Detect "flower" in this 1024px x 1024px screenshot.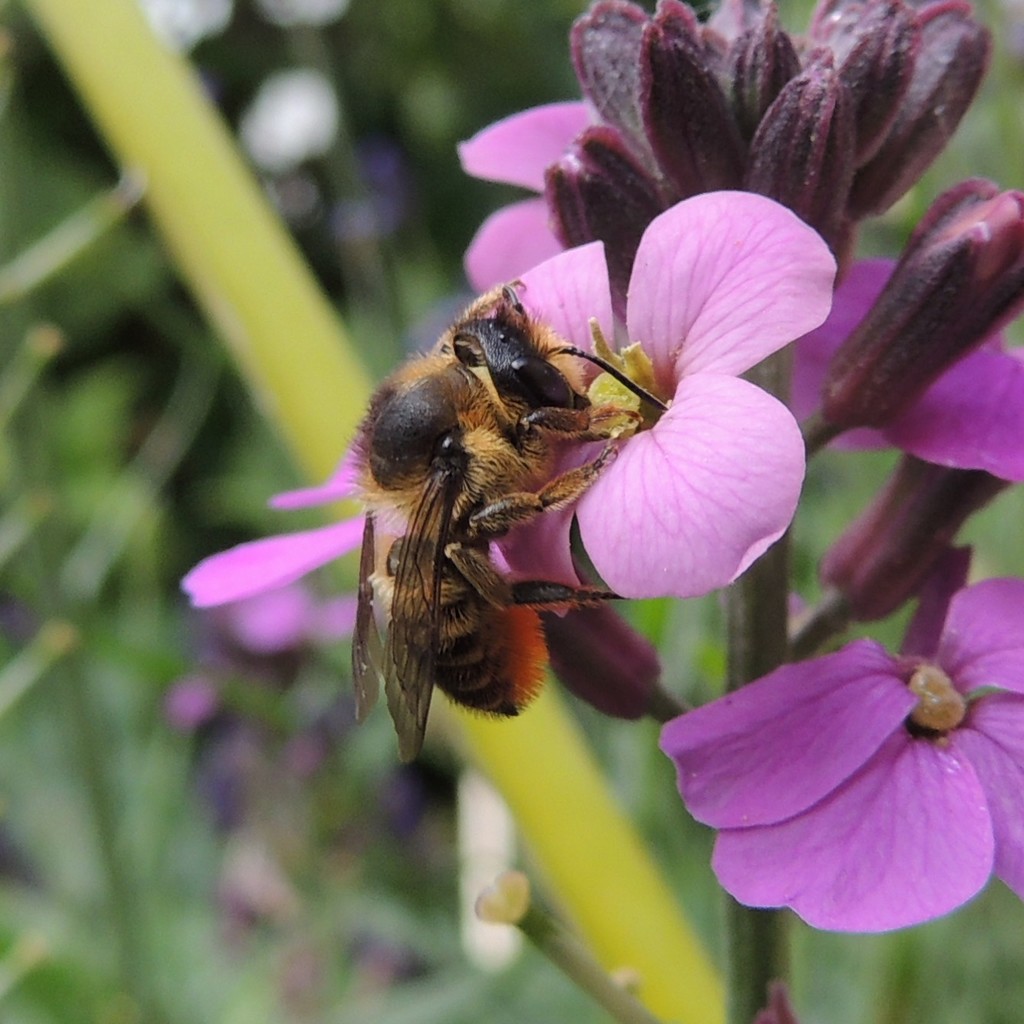
Detection: bbox=(460, 0, 885, 362).
